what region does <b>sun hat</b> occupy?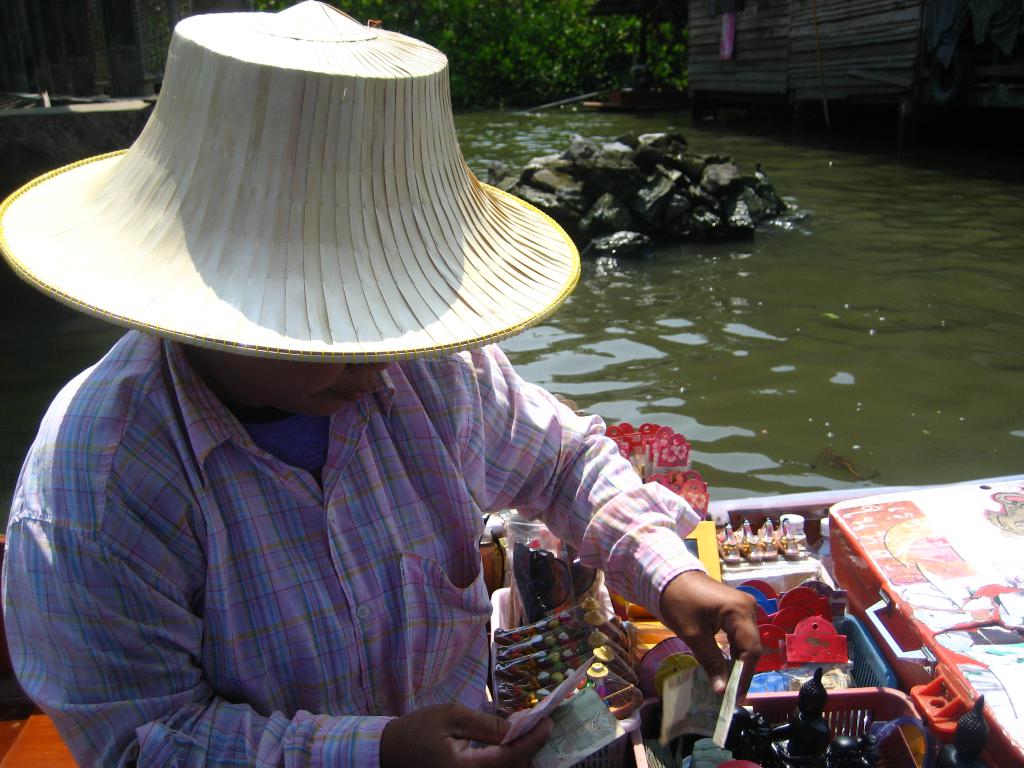
0, 0, 587, 366.
